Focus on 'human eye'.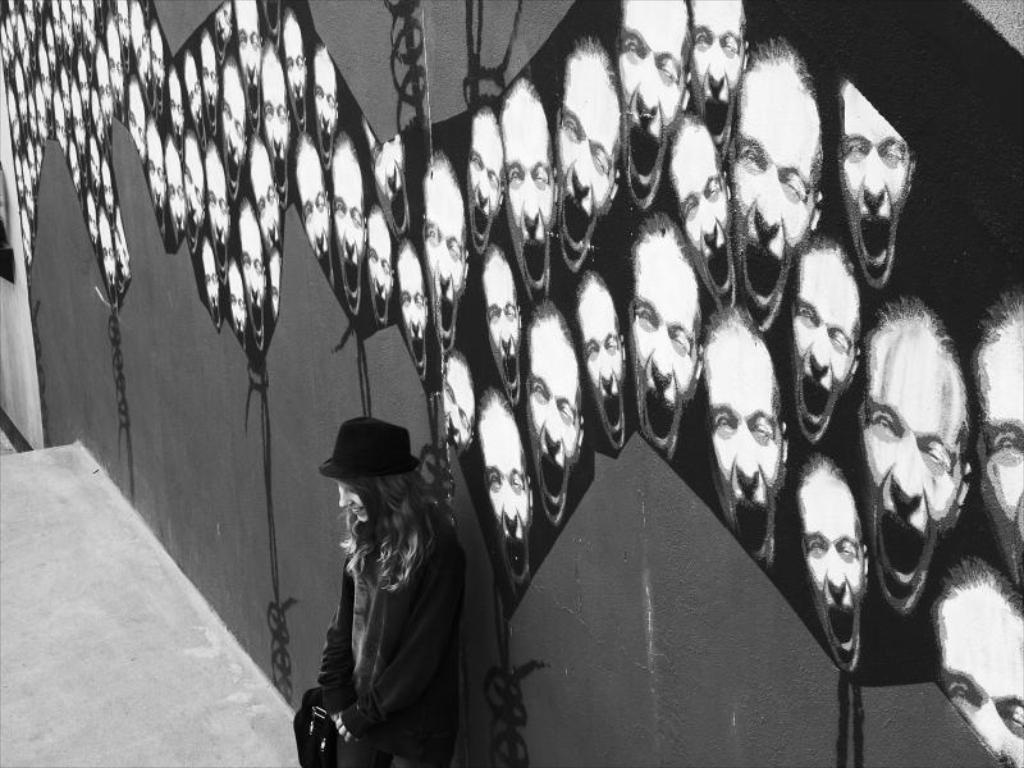
Focused at bbox=[511, 471, 525, 493].
